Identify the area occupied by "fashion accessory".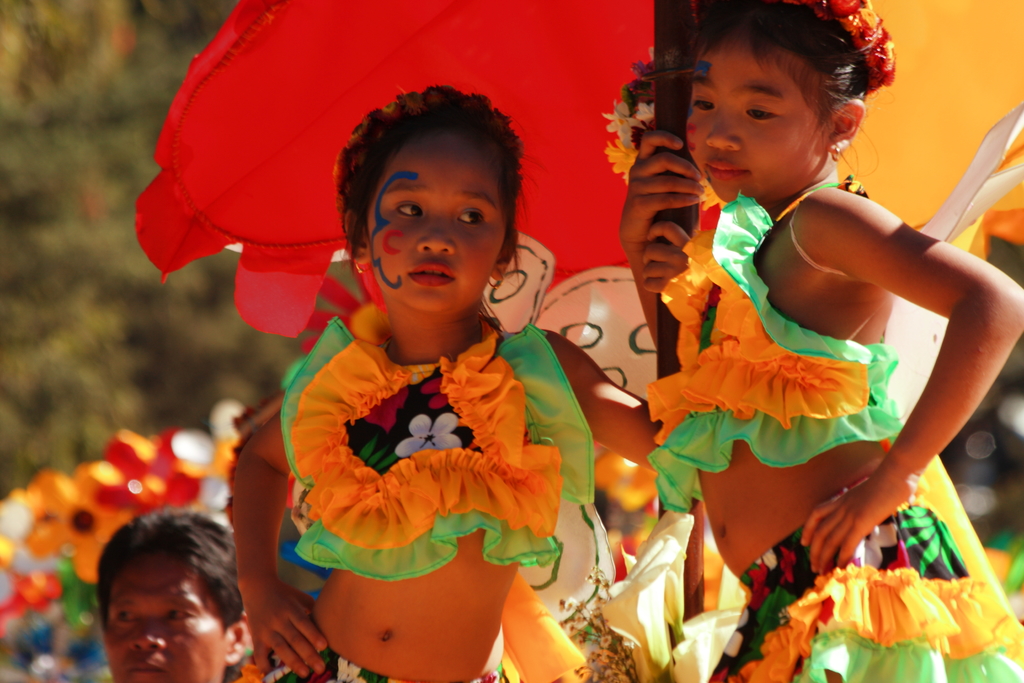
Area: l=803, t=1, r=897, b=96.
